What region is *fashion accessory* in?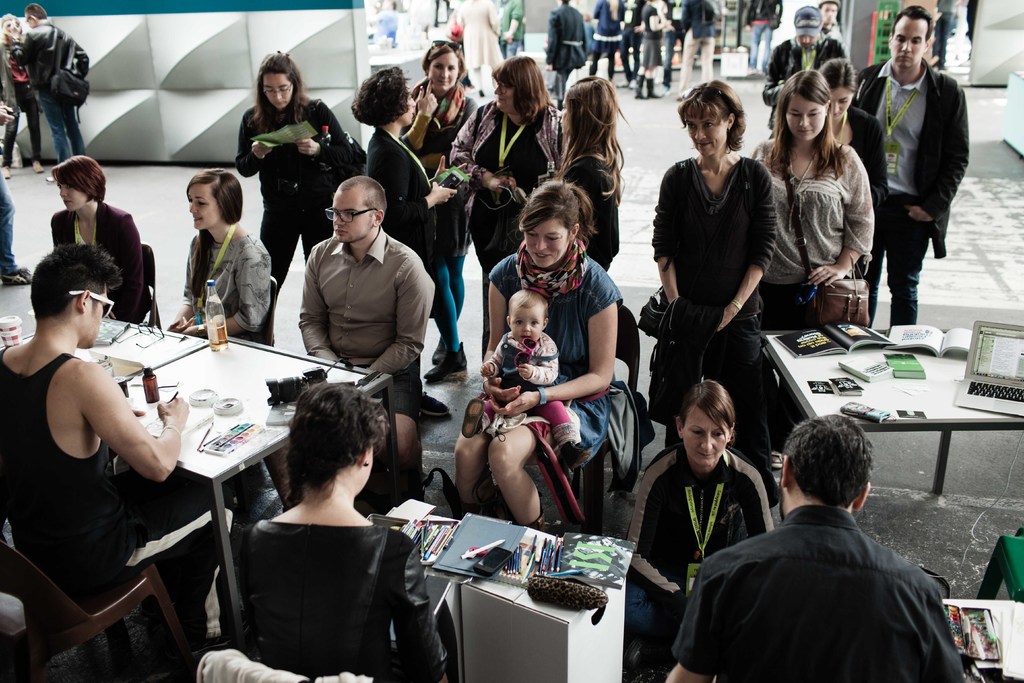
{"x1": 72, "y1": 293, "x2": 117, "y2": 317}.
